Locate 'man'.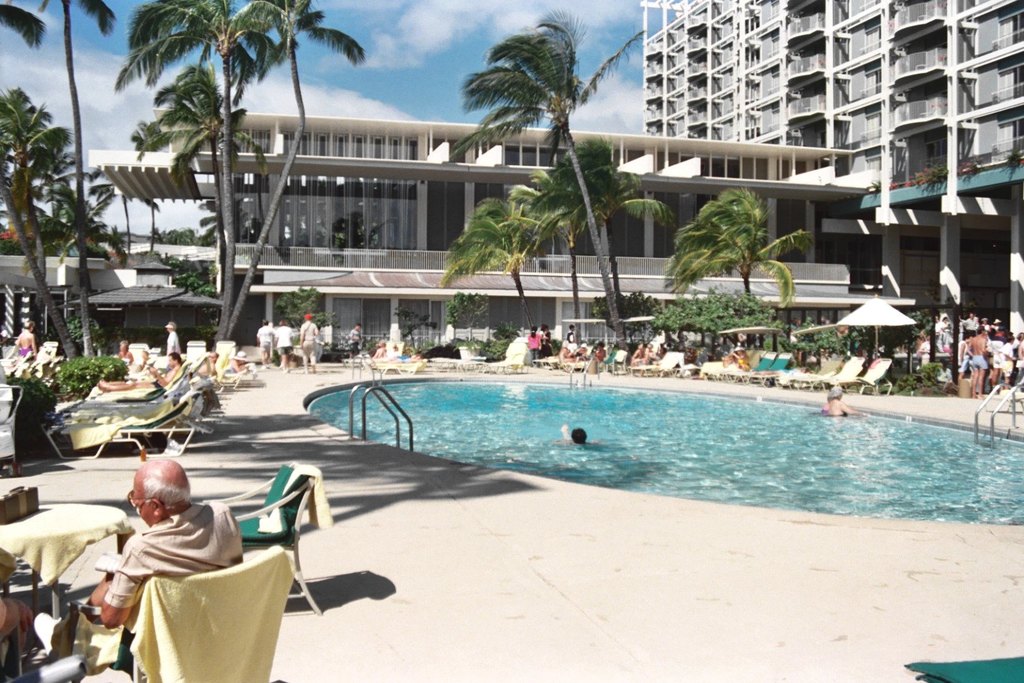
Bounding box: box(85, 454, 252, 672).
